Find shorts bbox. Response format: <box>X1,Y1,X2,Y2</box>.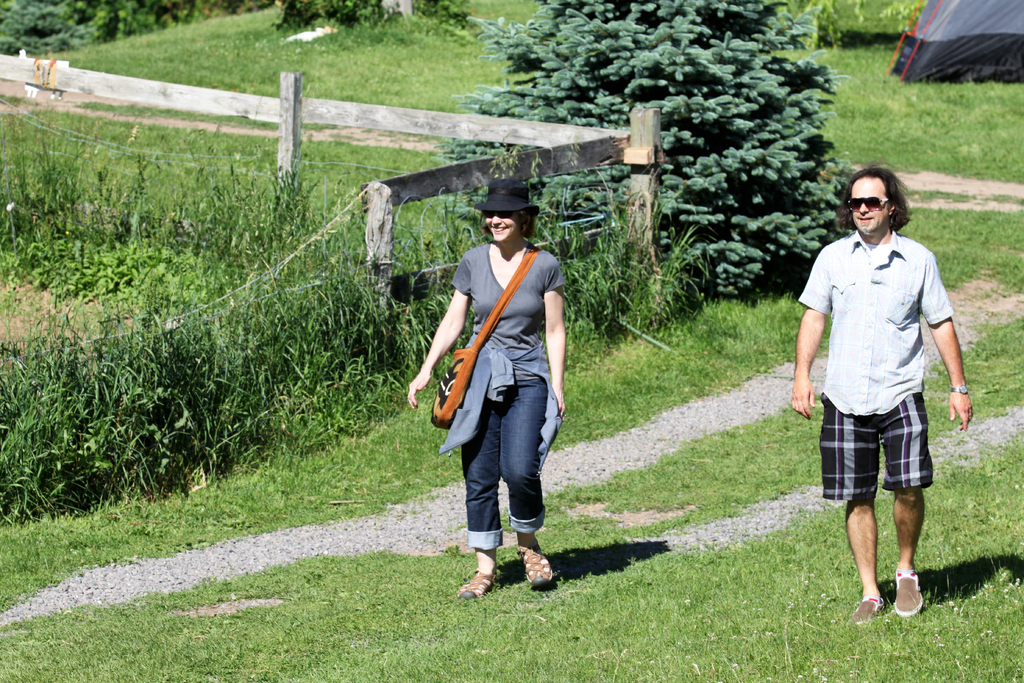
<box>831,416,932,488</box>.
